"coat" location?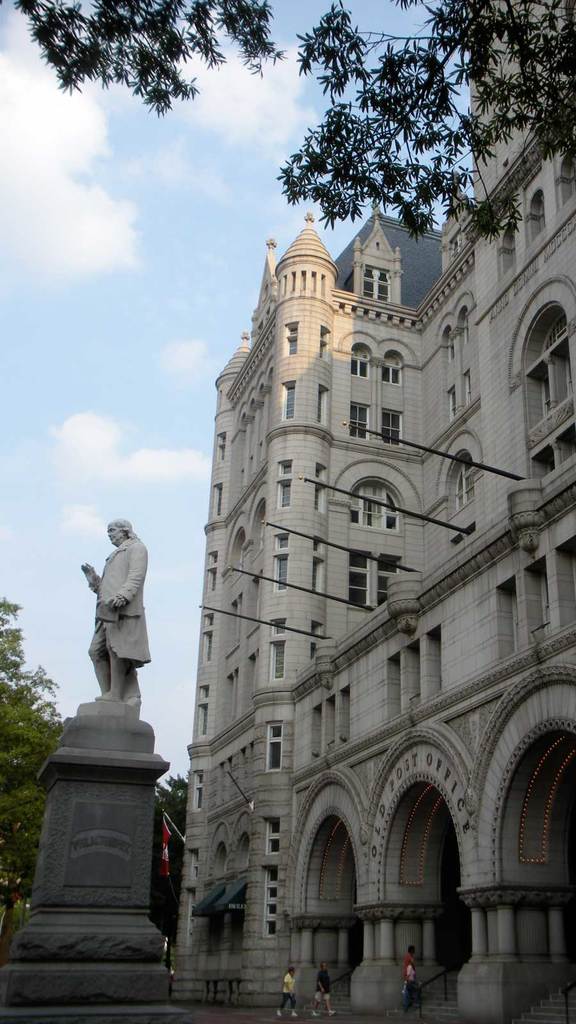
83:536:153:664
